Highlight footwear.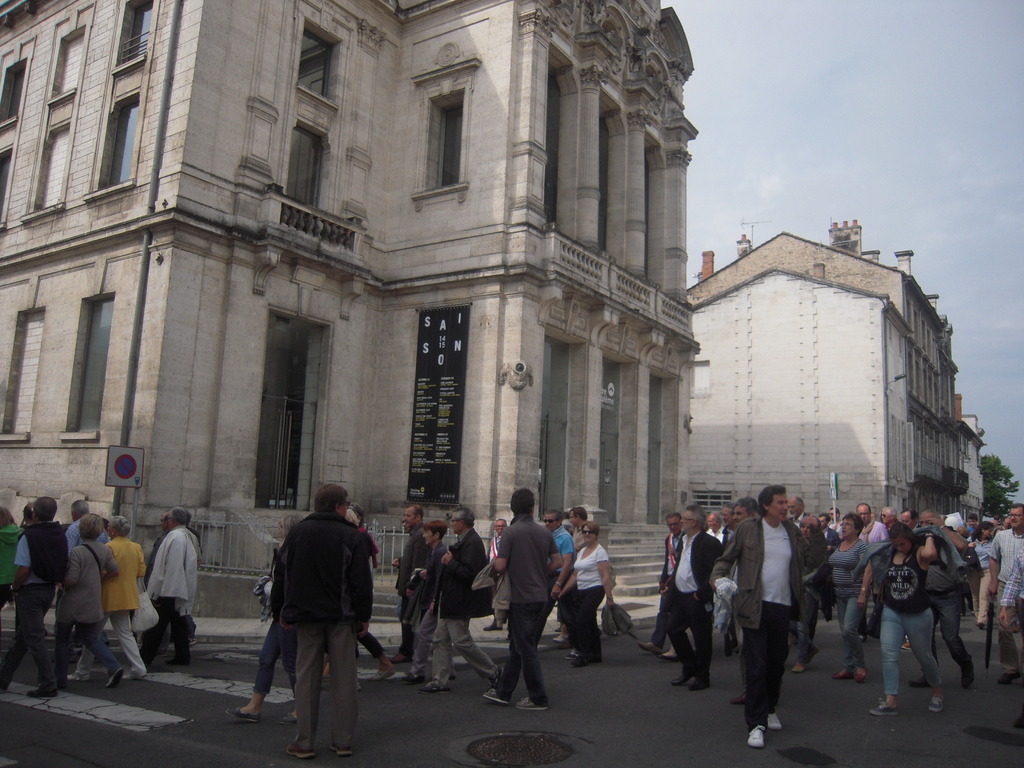
Highlighted region: 965/659/973/686.
